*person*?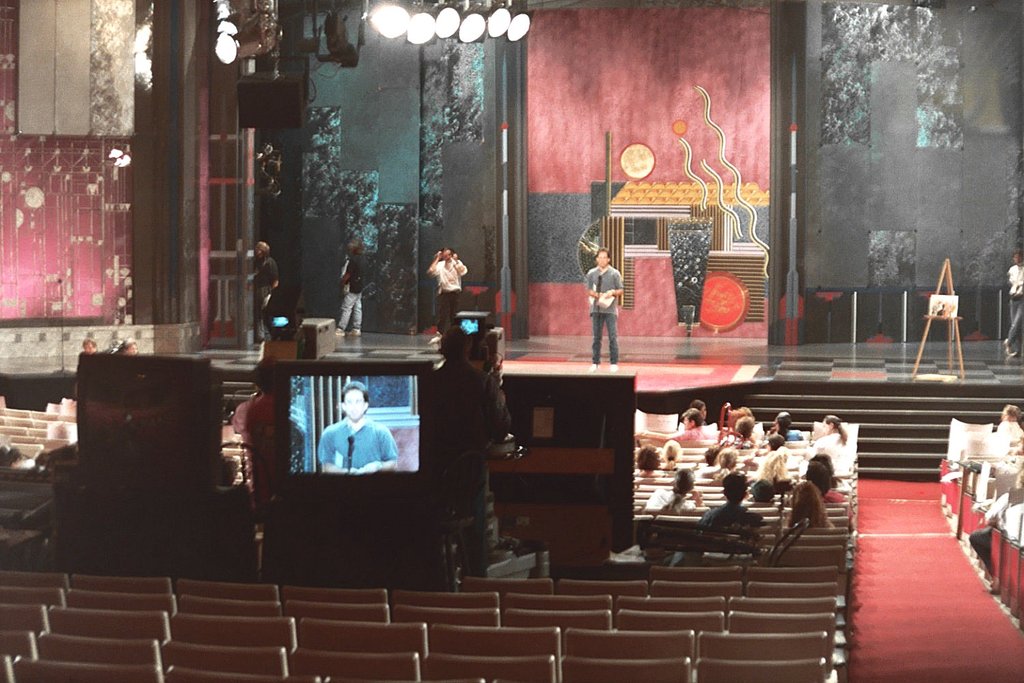
760 411 802 441
